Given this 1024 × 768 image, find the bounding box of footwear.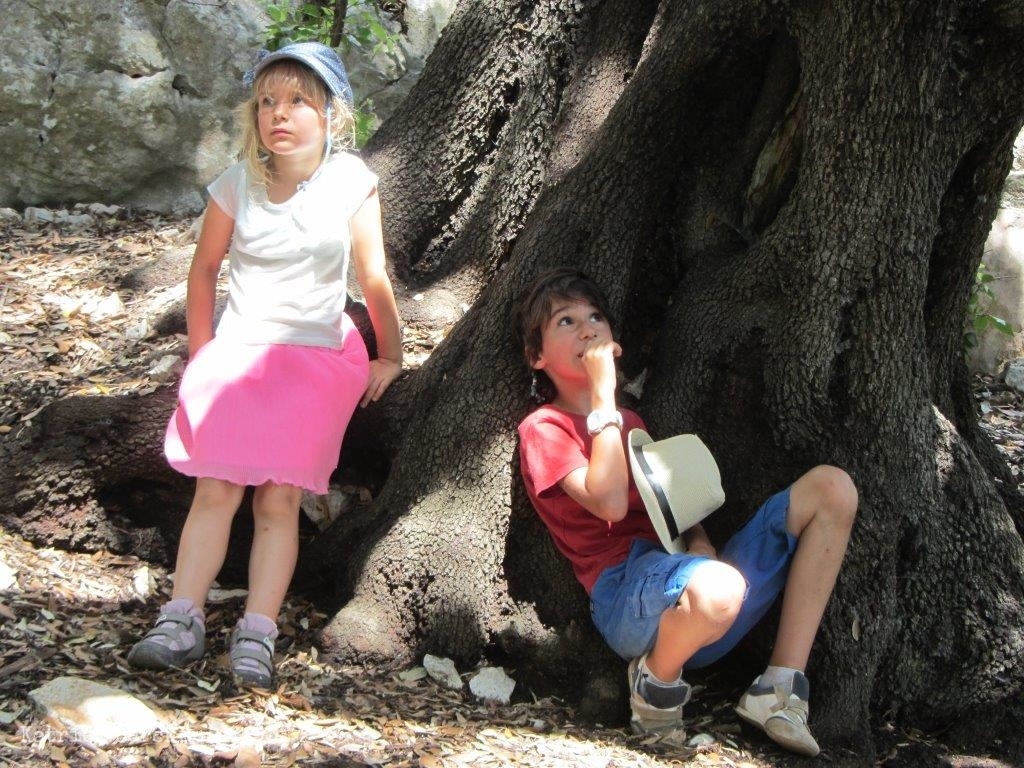
(left=625, top=655, right=691, bottom=750).
